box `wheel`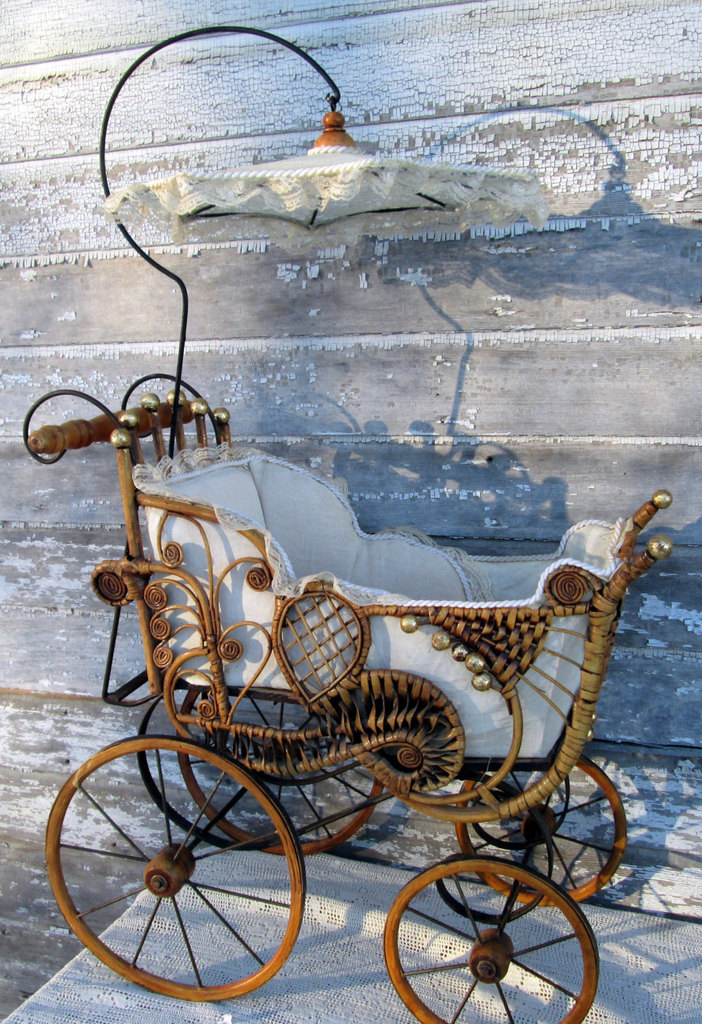
bbox(447, 756, 628, 913)
